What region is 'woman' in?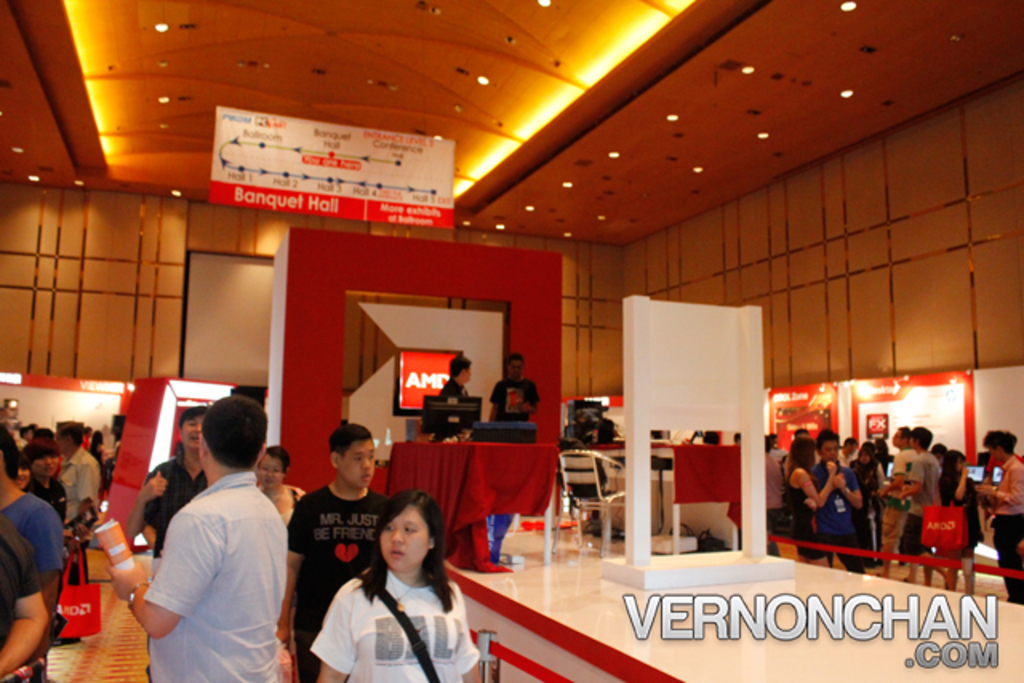
locate(938, 445, 984, 595).
